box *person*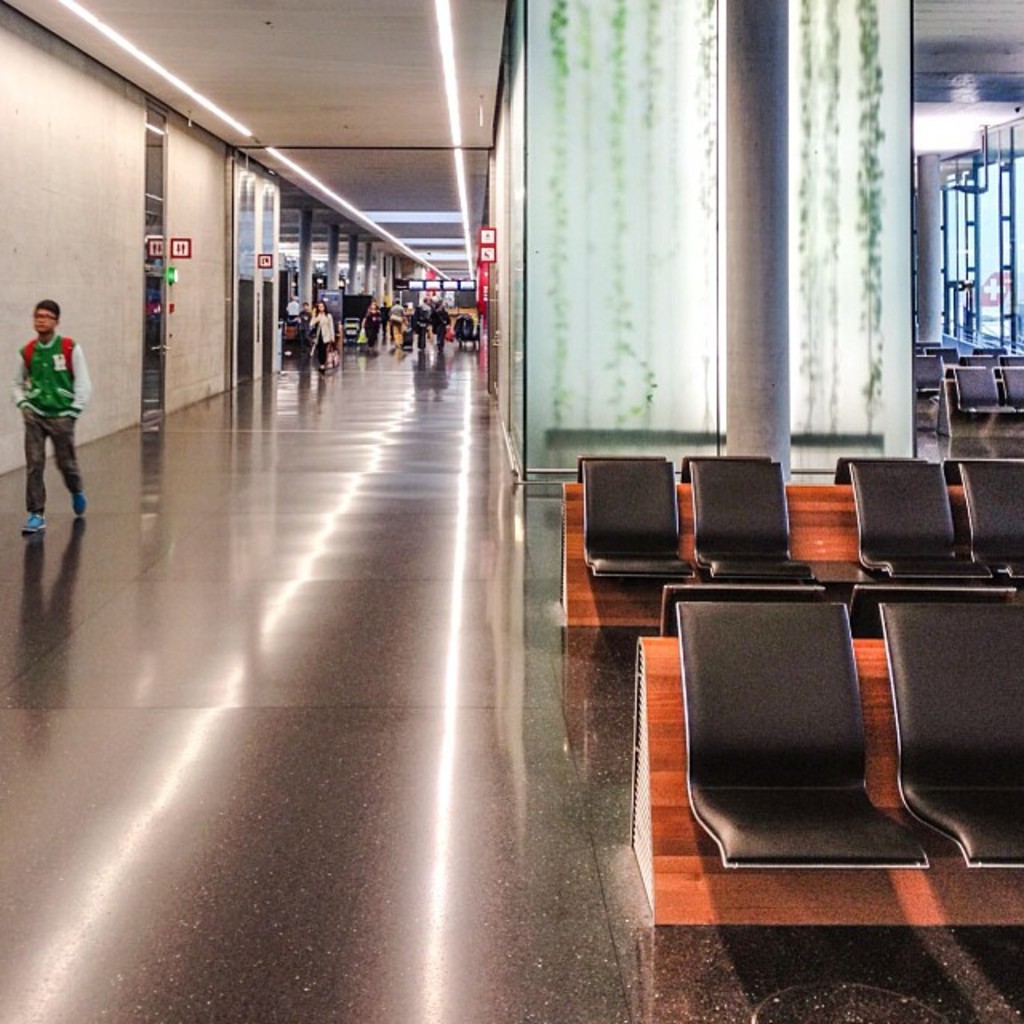
(left=296, top=298, right=314, bottom=352)
